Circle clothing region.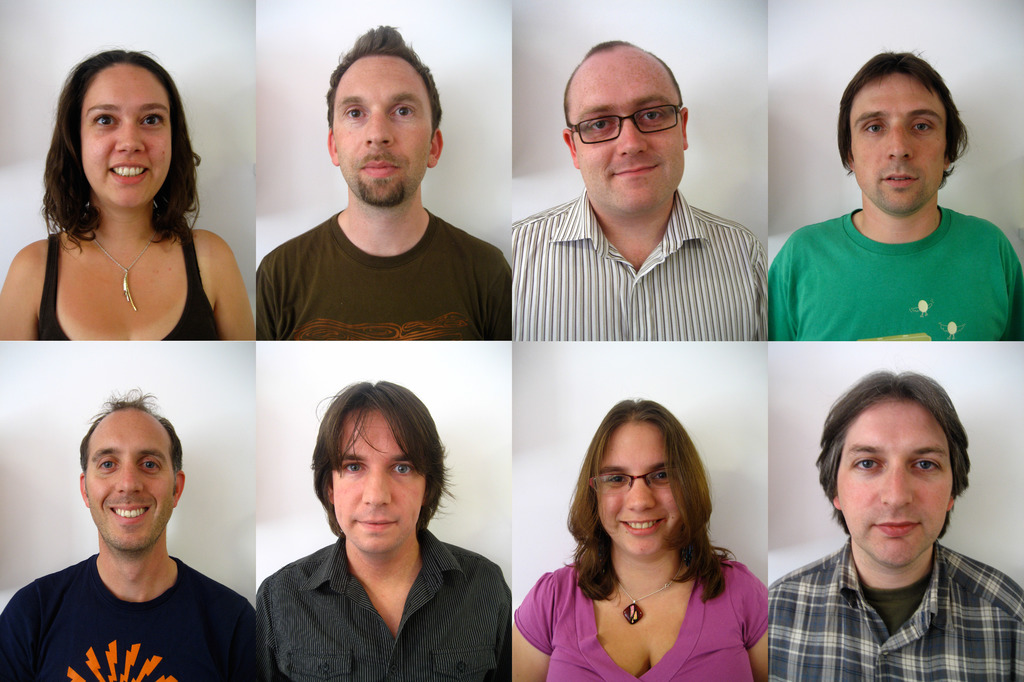
Region: [38, 228, 220, 341].
